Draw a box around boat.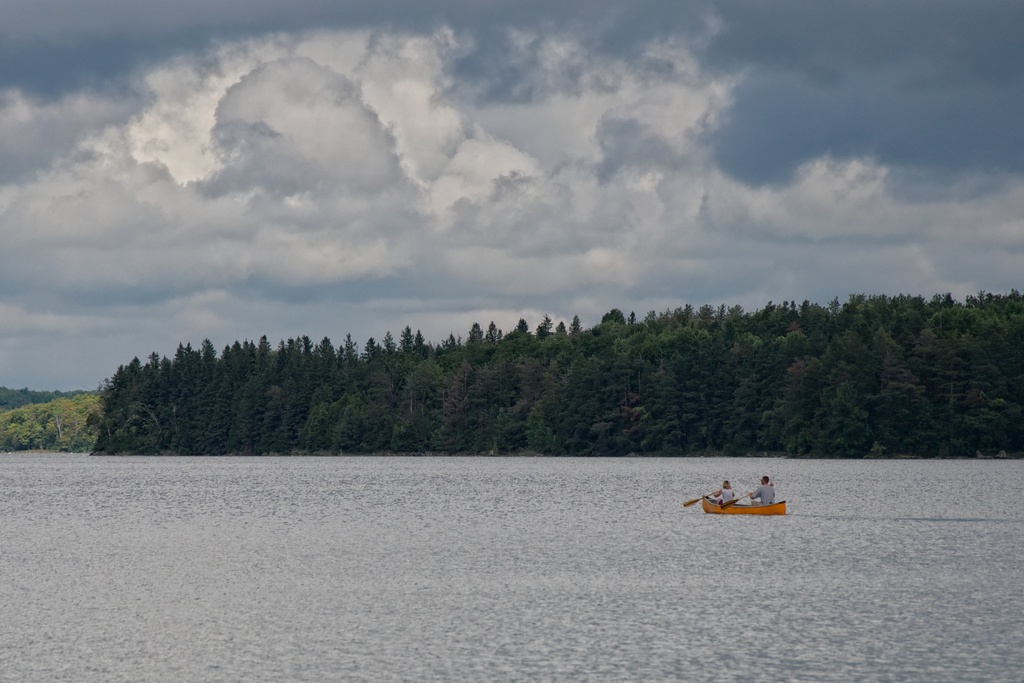
701, 494, 788, 519.
